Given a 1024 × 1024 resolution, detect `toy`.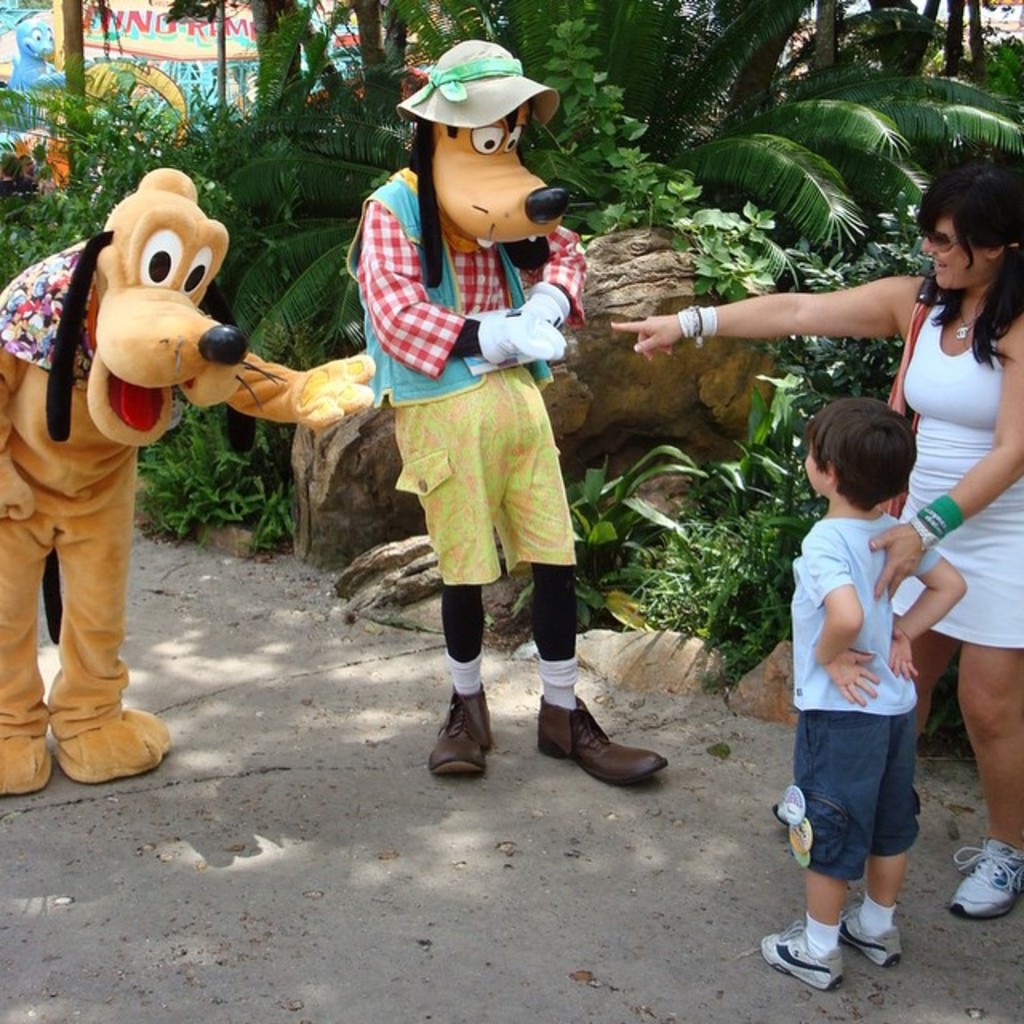
<bbox>336, 32, 683, 792</bbox>.
